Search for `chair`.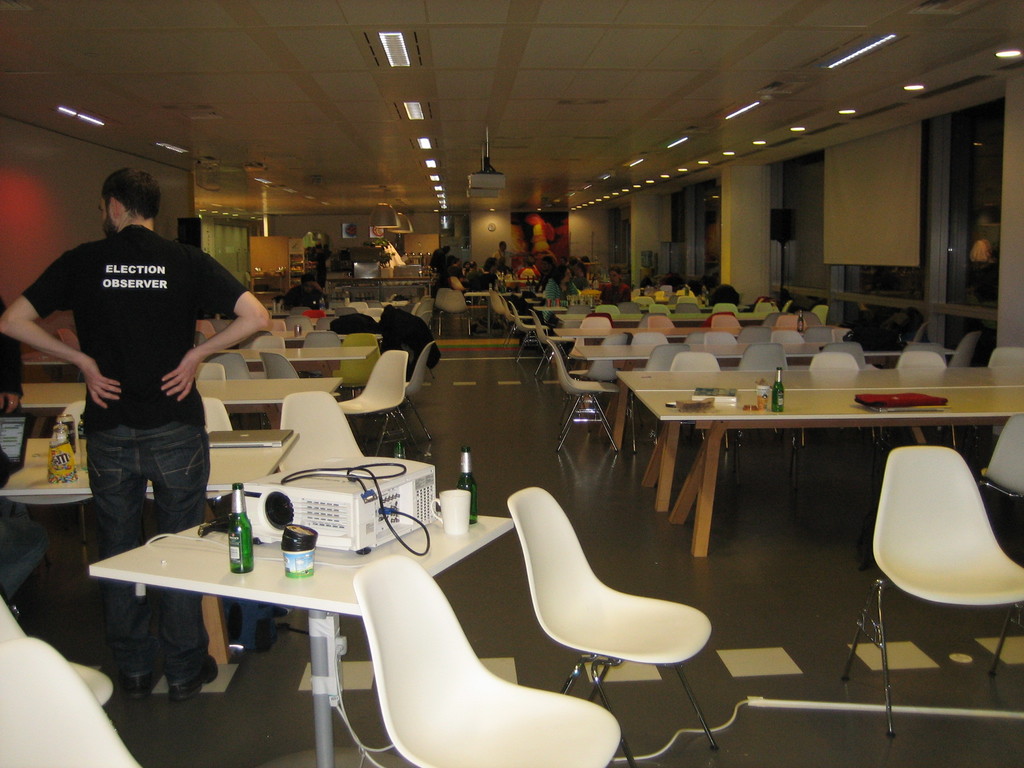
Found at bbox(144, 394, 234, 499).
